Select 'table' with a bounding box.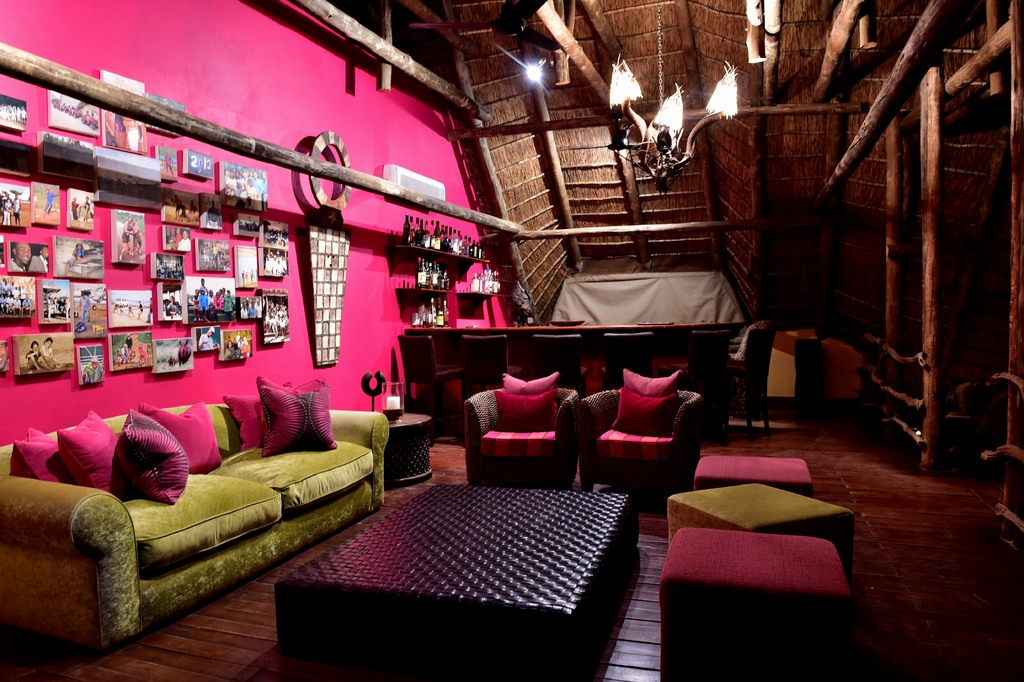
region(388, 411, 436, 484).
